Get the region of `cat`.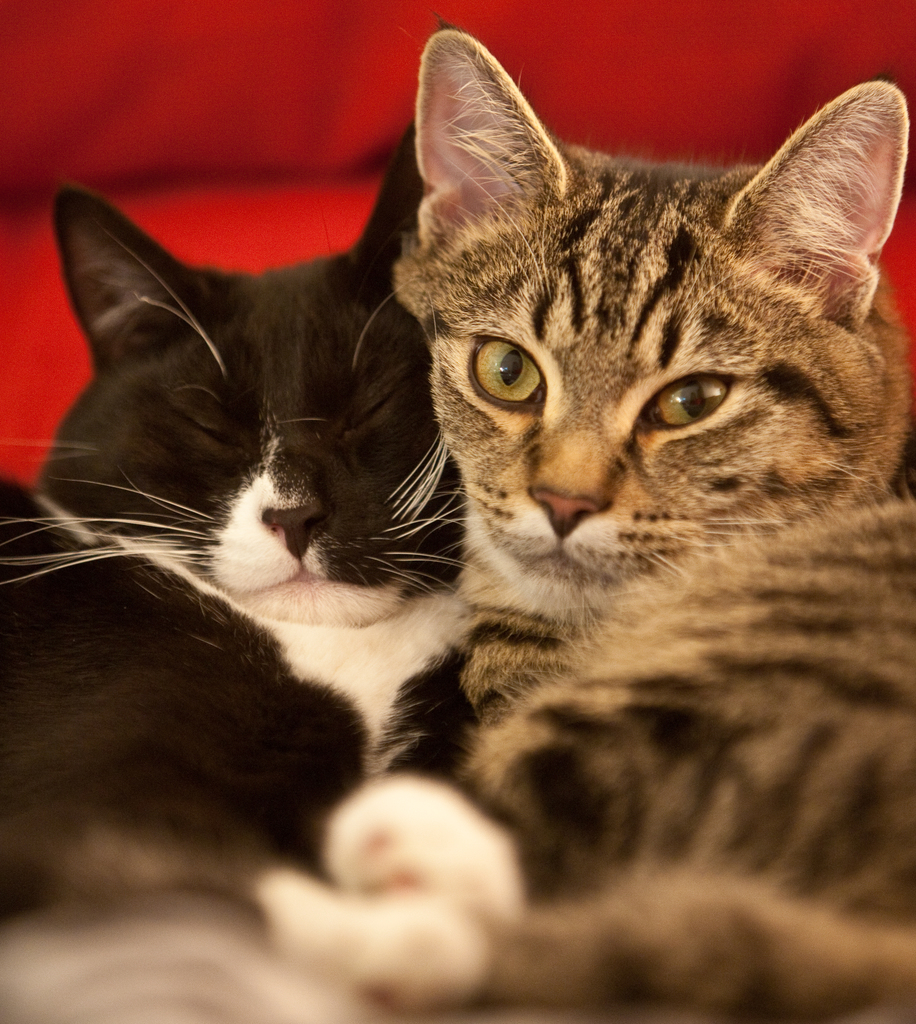
(left=1, top=15, right=470, bottom=1017).
